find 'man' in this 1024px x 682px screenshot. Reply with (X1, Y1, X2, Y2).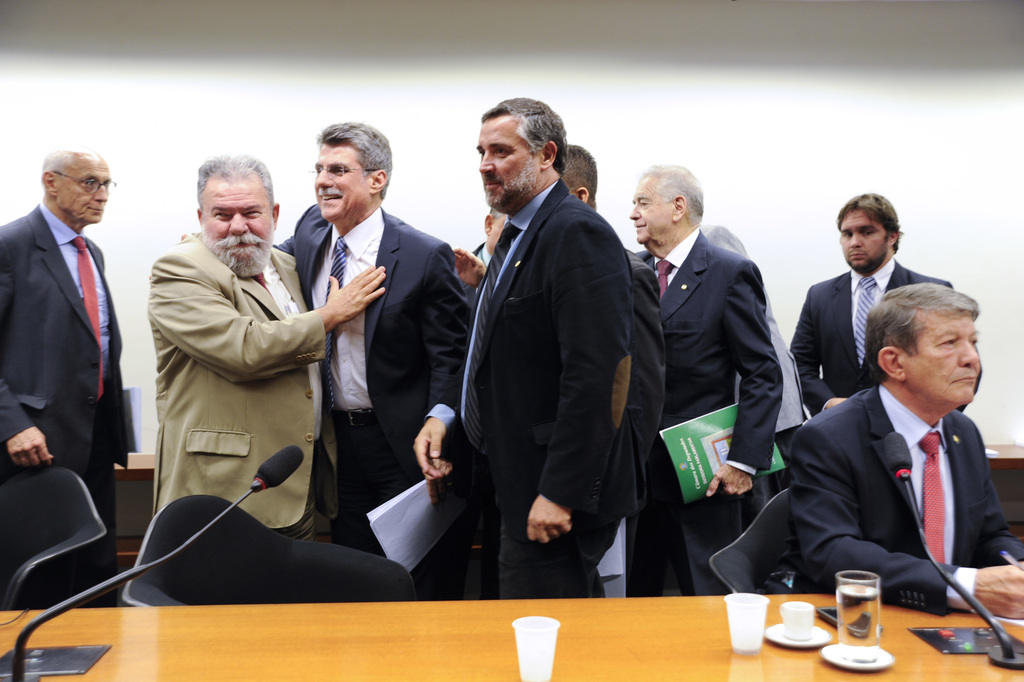
(789, 193, 979, 417).
